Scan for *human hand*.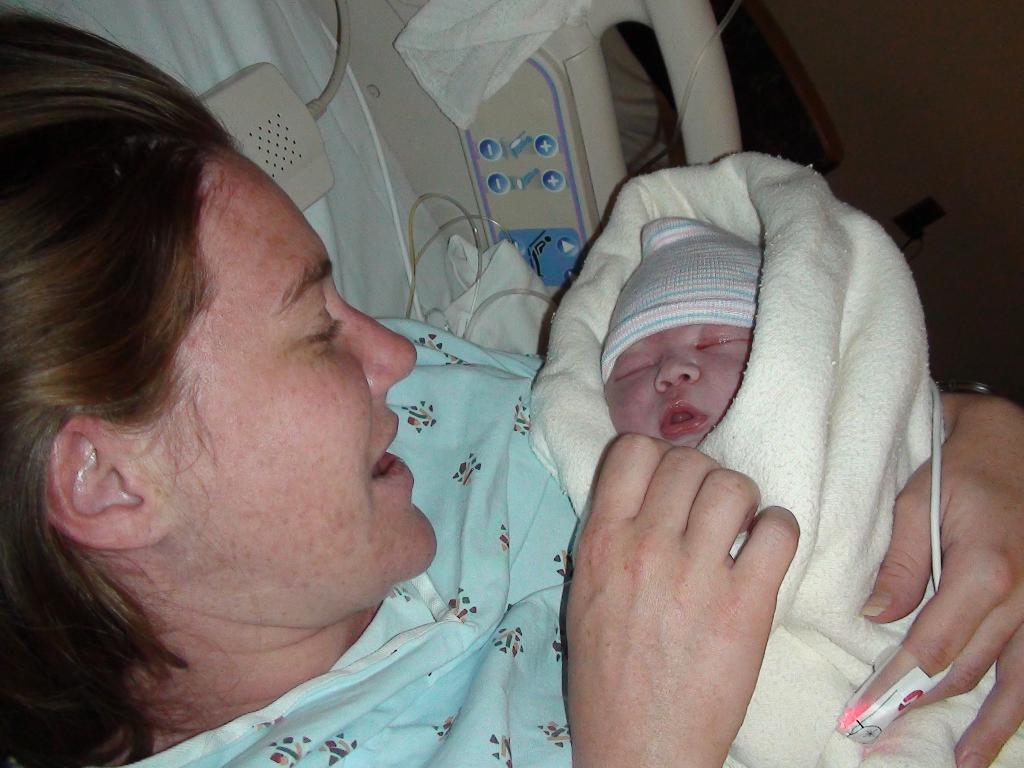
Scan result: pyautogui.locateOnScreen(860, 392, 1023, 767).
